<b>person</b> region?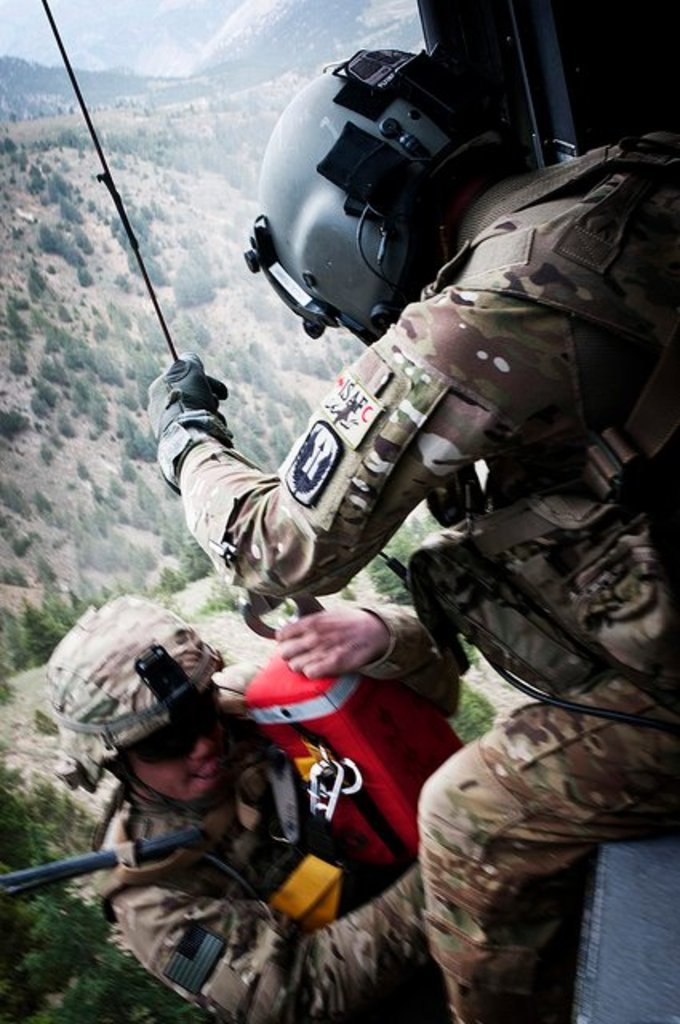
(38, 586, 466, 1022)
